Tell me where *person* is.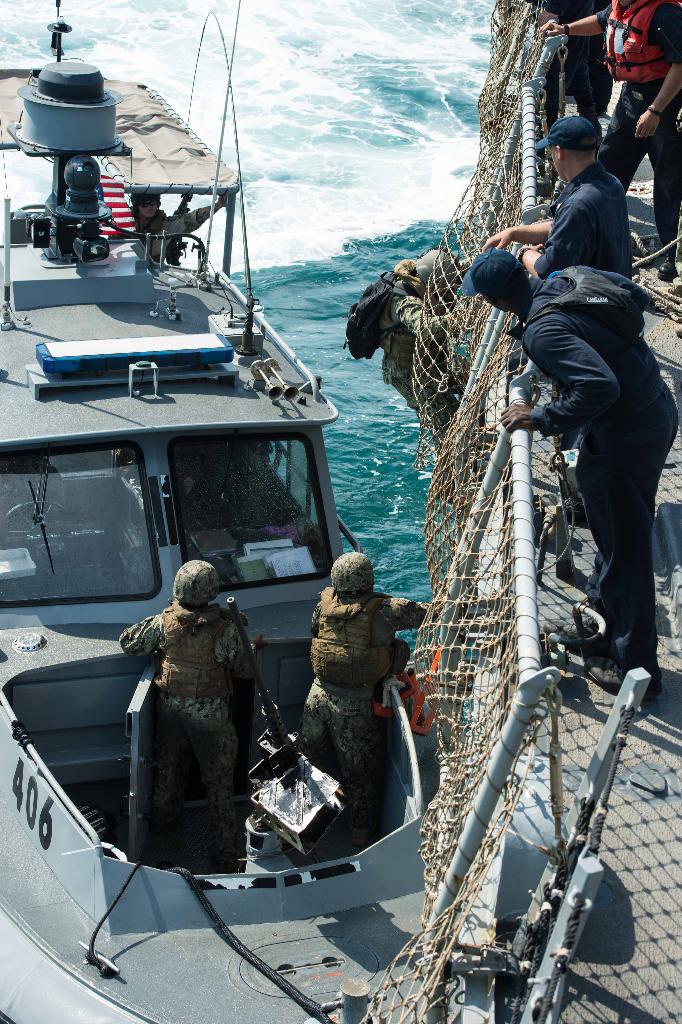
*person* is at x1=126, y1=554, x2=258, y2=862.
